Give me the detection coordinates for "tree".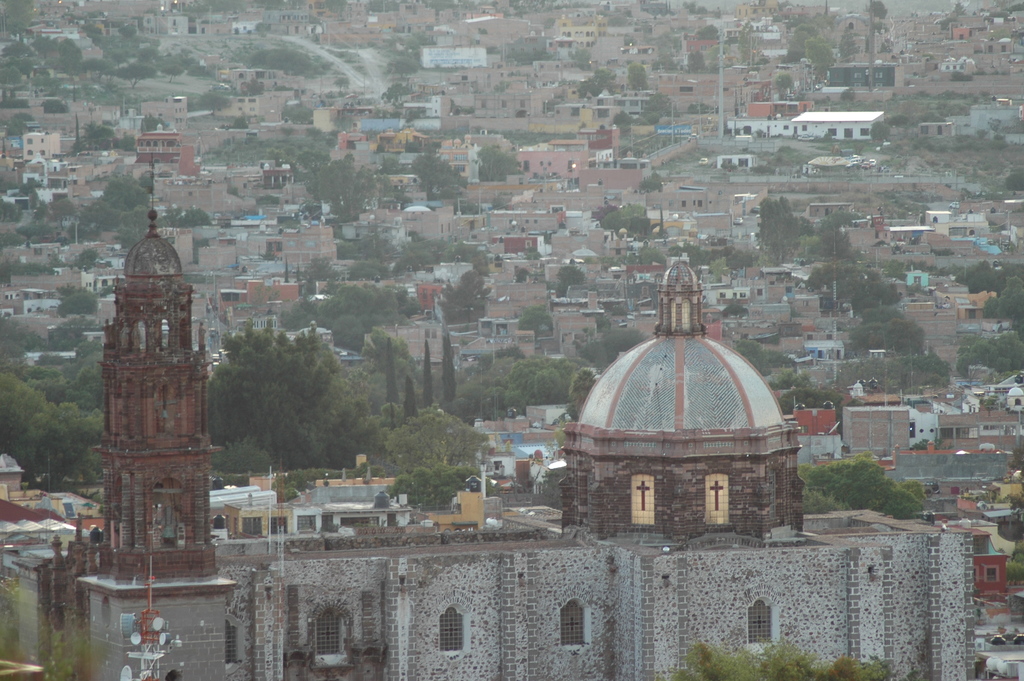
x1=717, y1=305, x2=751, y2=319.
